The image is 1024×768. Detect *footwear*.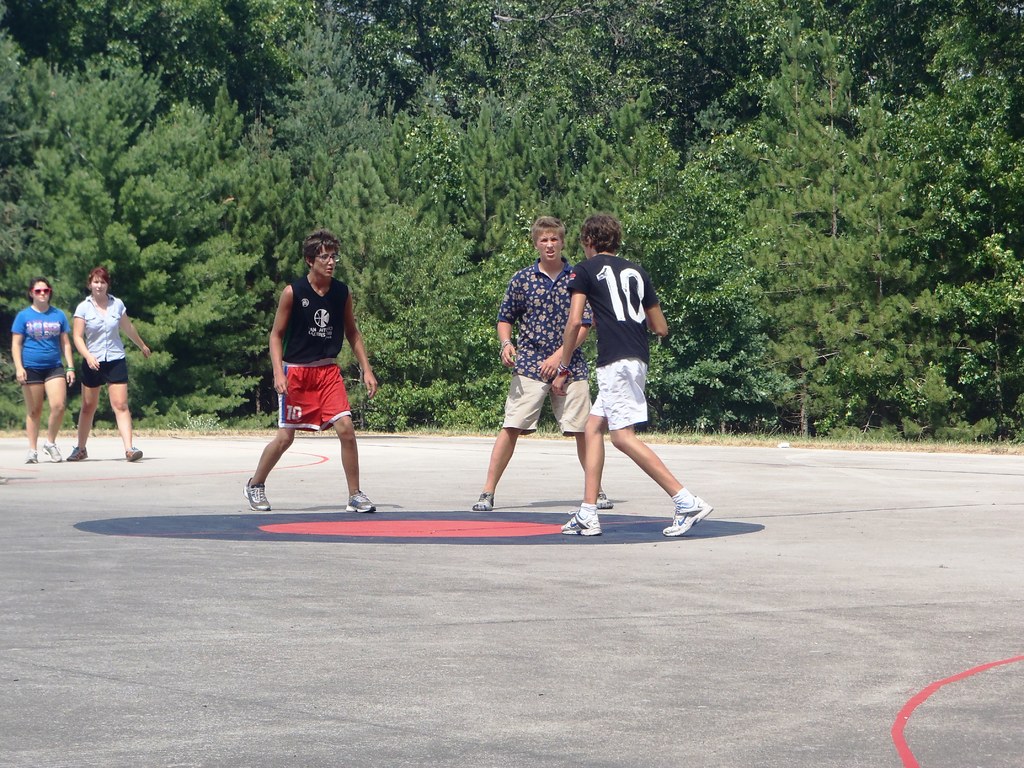
Detection: 24, 447, 38, 463.
